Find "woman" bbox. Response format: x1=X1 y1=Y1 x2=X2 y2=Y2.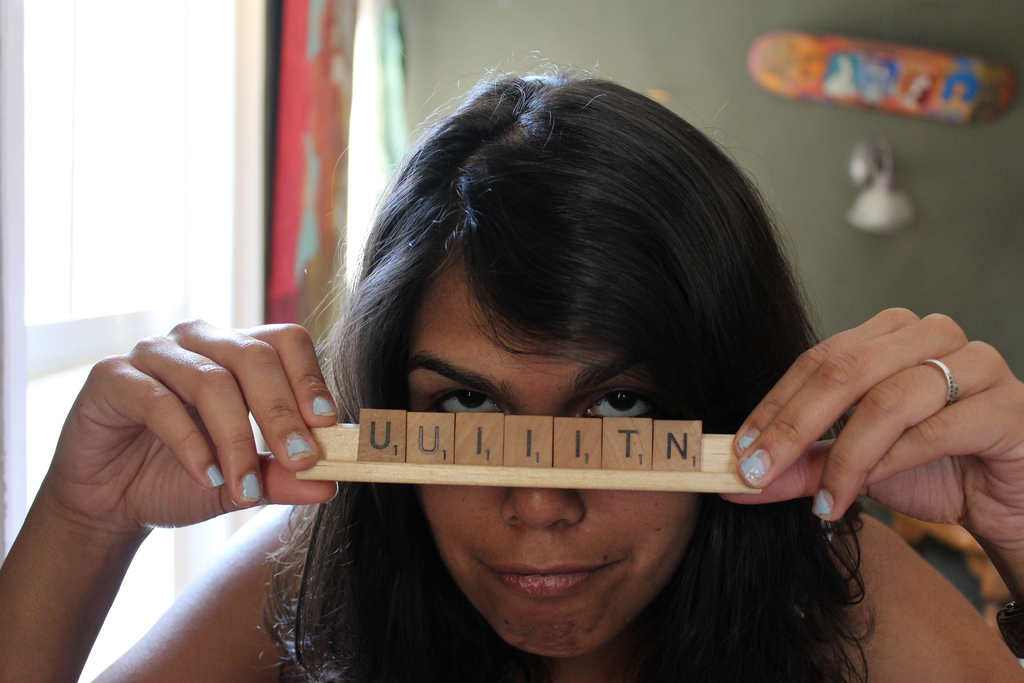
x1=0 y1=52 x2=1023 y2=682.
